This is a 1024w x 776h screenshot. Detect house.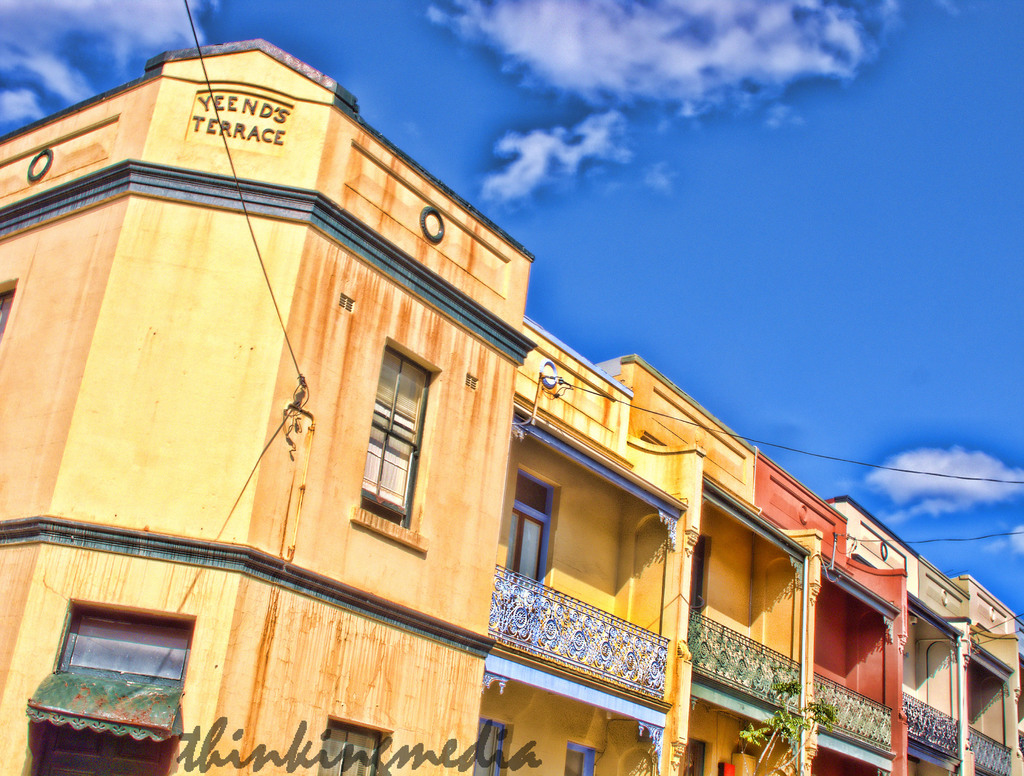
region(746, 435, 911, 775).
